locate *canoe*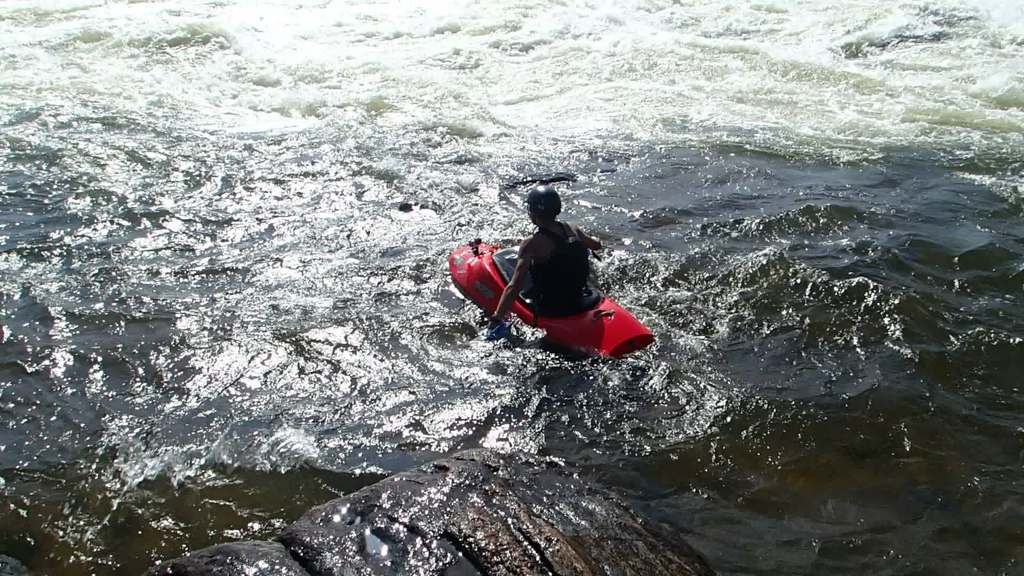
(447,240,661,364)
